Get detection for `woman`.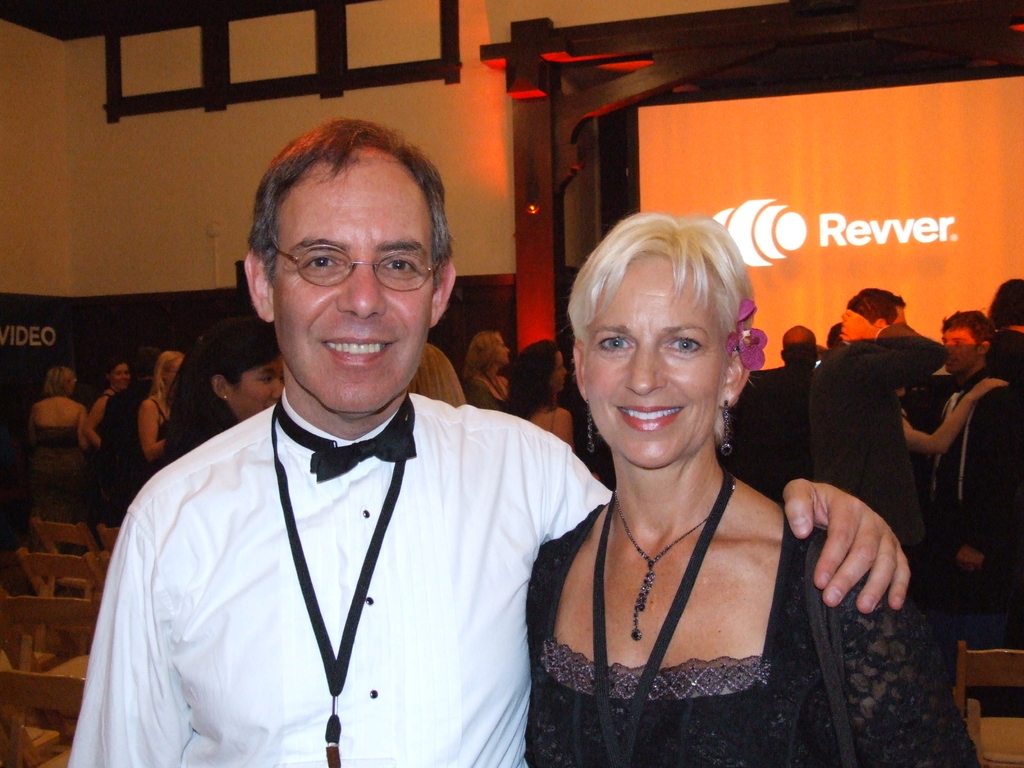
Detection: 499, 179, 856, 751.
